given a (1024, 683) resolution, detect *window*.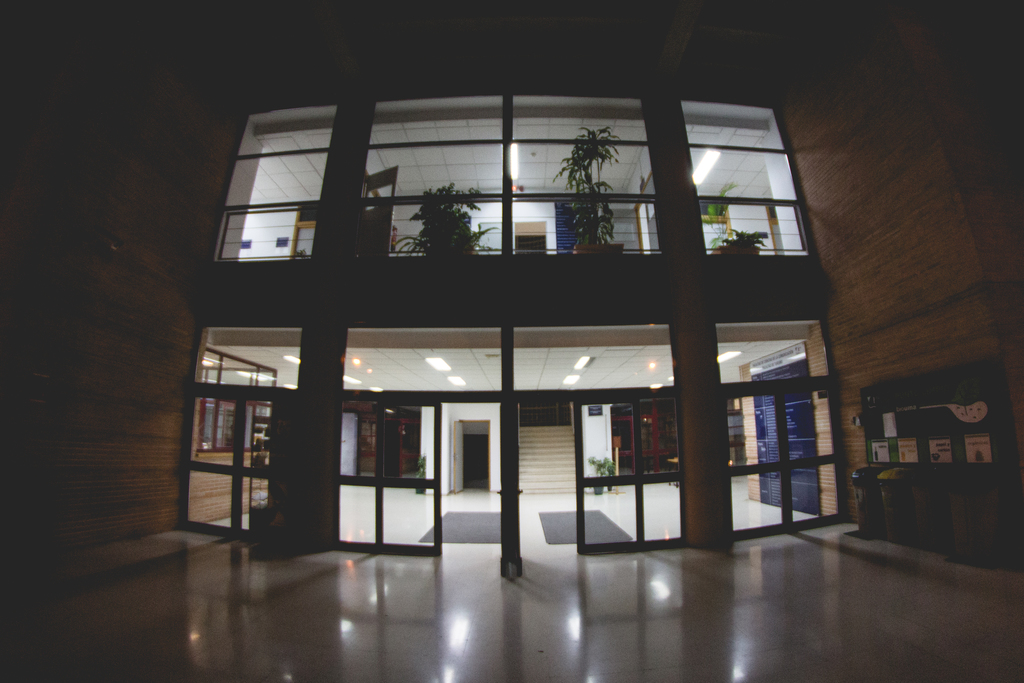
box(693, 101, 813, 277).
